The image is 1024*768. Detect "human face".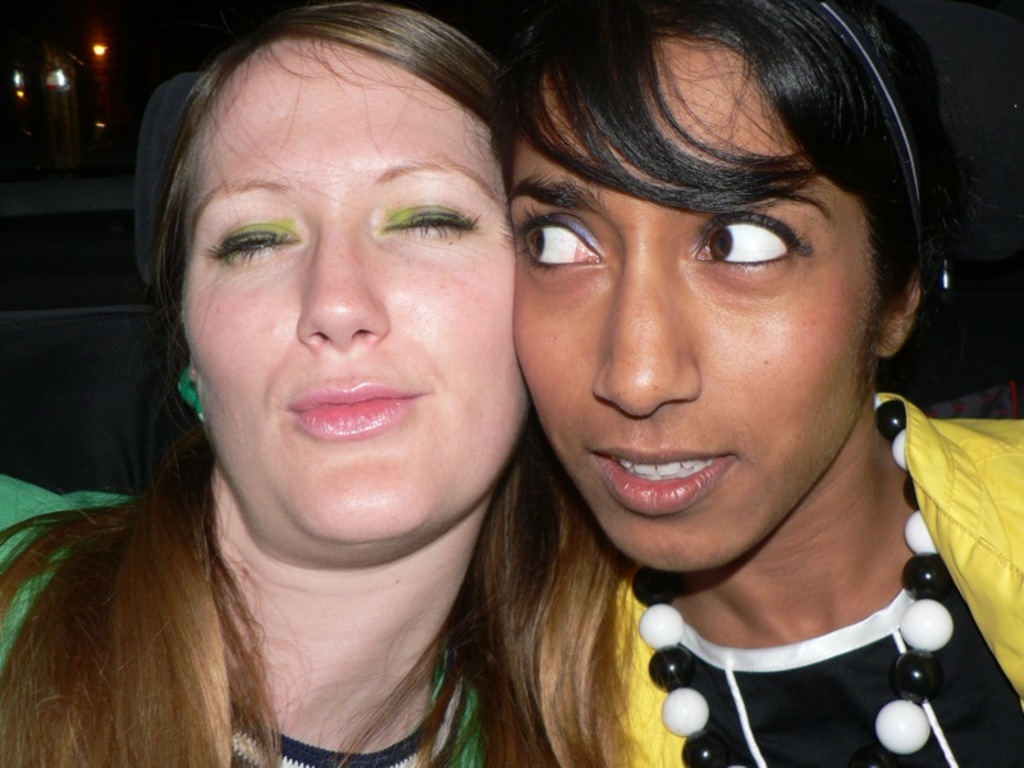
Detection: <bbox>186, 42, 539, 559</bbox>.
